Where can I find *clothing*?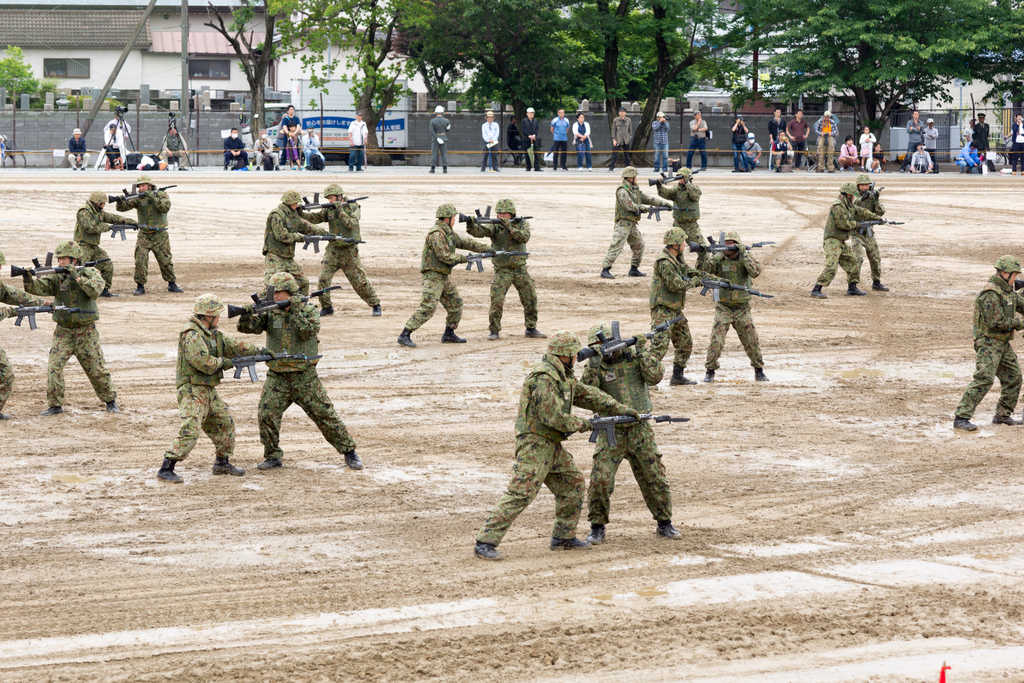
You can find it at box=[705, 249, 762, 368].
